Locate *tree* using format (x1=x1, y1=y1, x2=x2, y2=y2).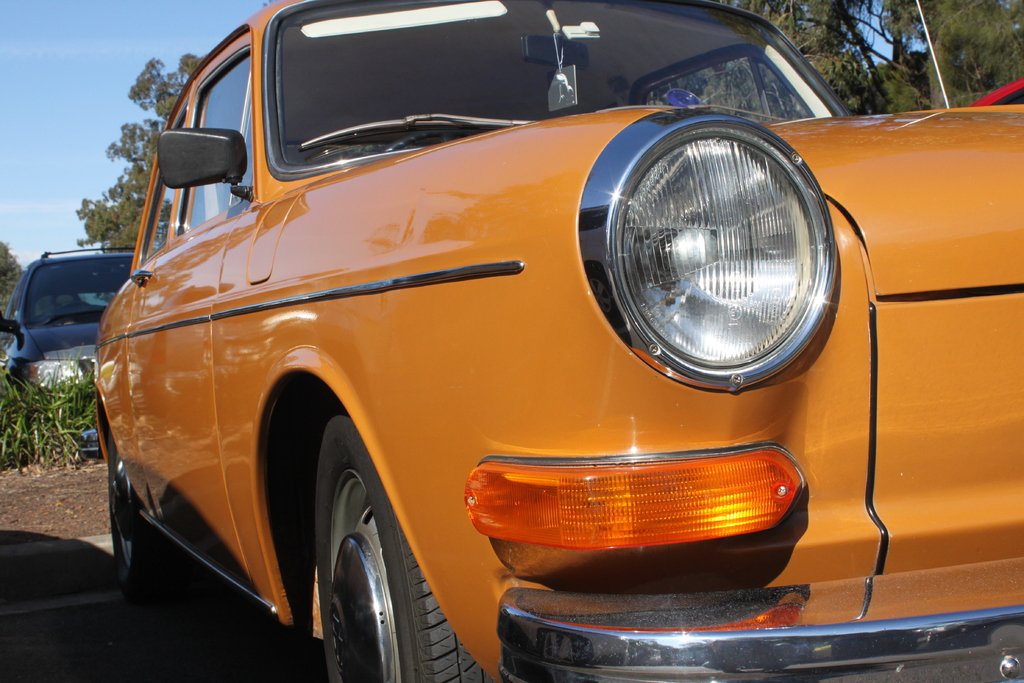
(x1=0, y1=238, x2=33, y2=364).
